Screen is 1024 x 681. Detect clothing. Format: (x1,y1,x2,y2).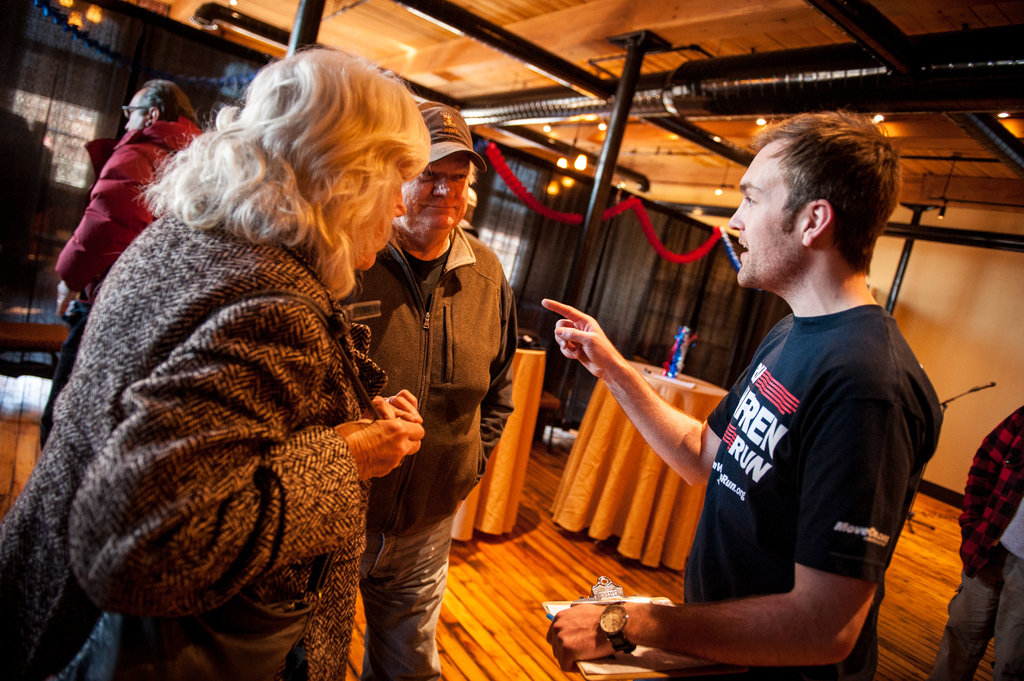
(689,308,939,680).
